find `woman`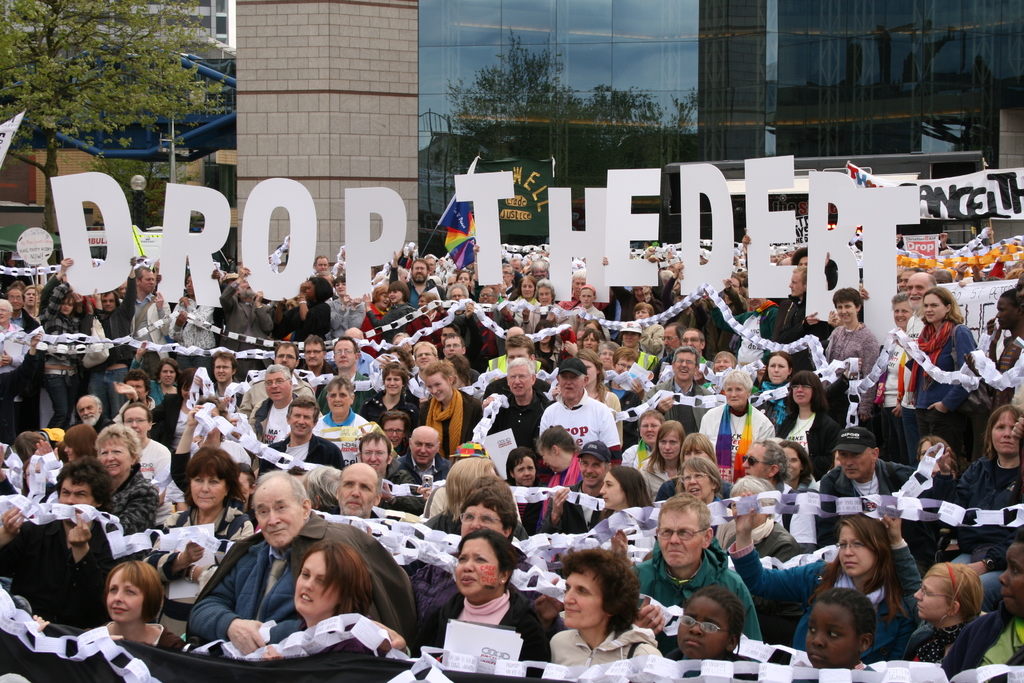
(x1=411, y1=363, x2=485, y2=465)
